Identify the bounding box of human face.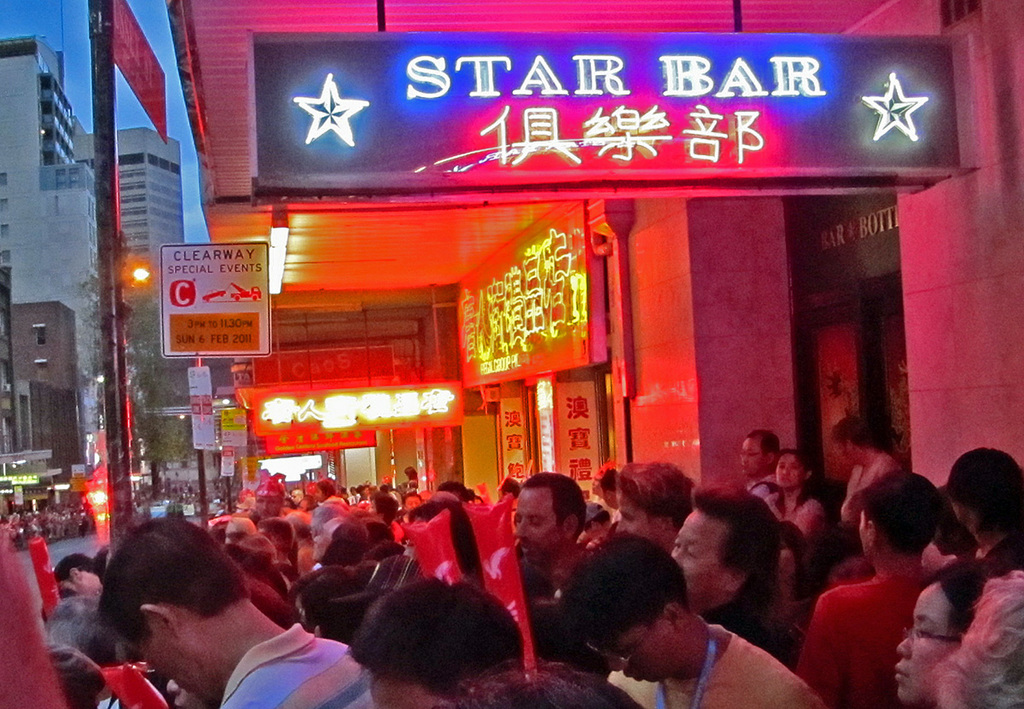
739, 433, 770, 473.
